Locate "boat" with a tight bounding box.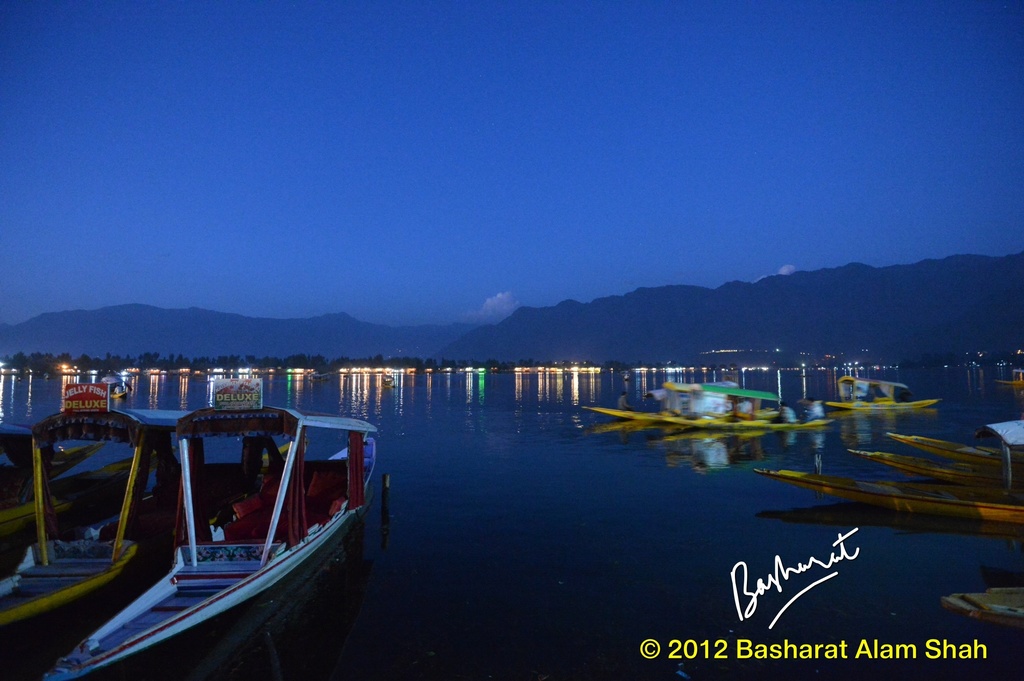
993 364 1023 392.
